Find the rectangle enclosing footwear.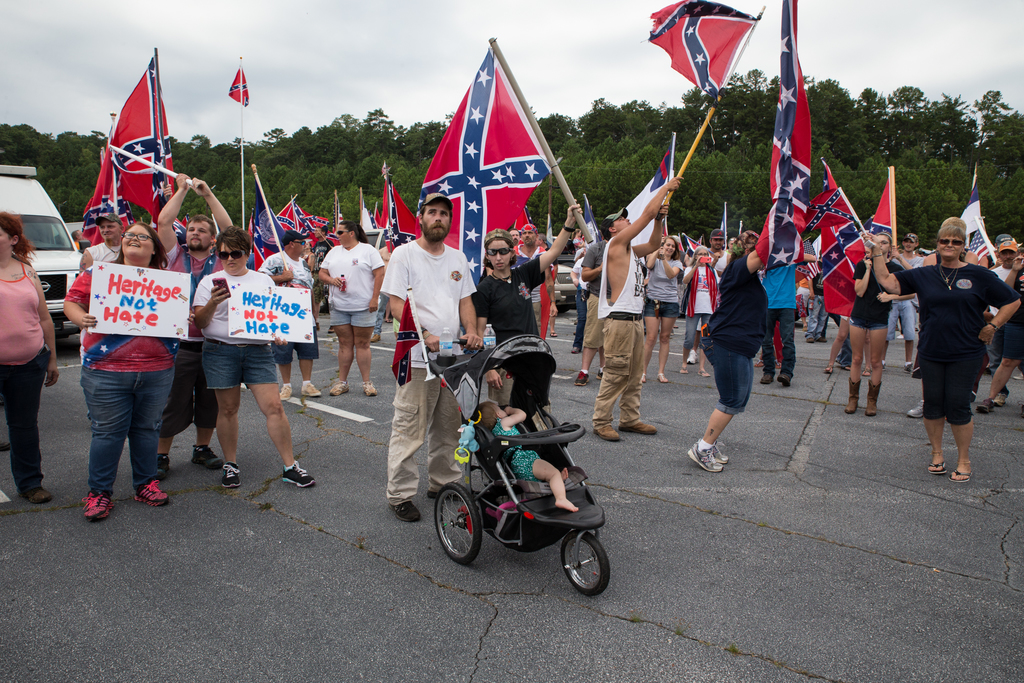
357/384/382/396.
